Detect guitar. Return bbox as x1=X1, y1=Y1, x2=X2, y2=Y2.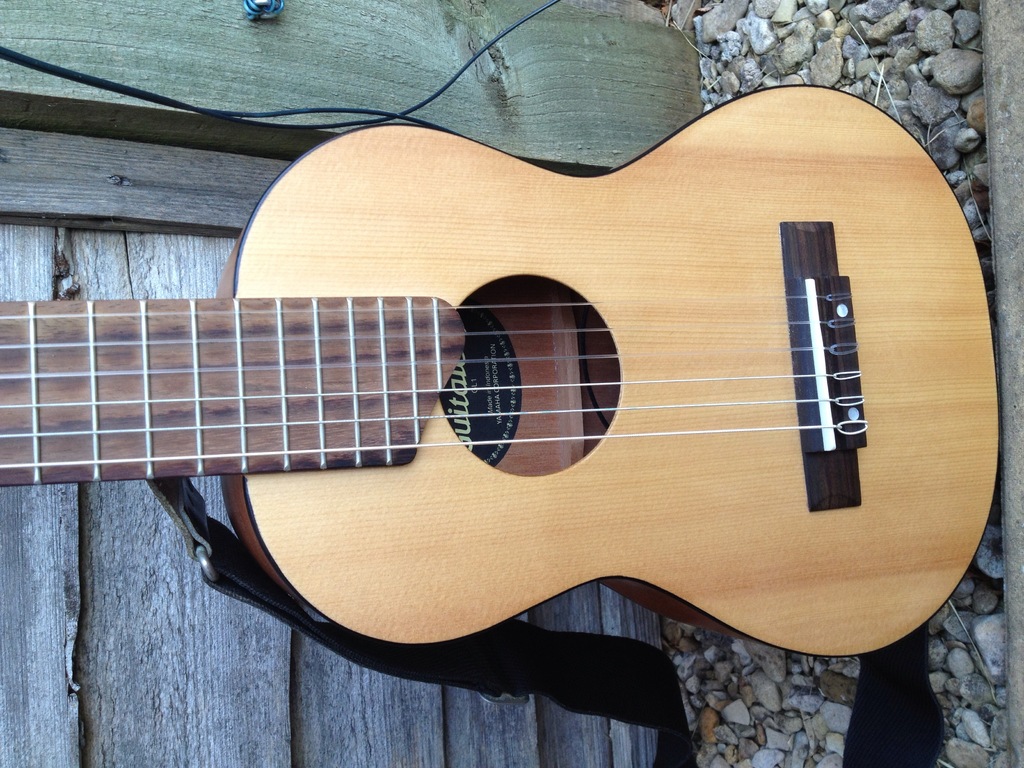
x1=0, y1=83, x2=1004, y2=663.
